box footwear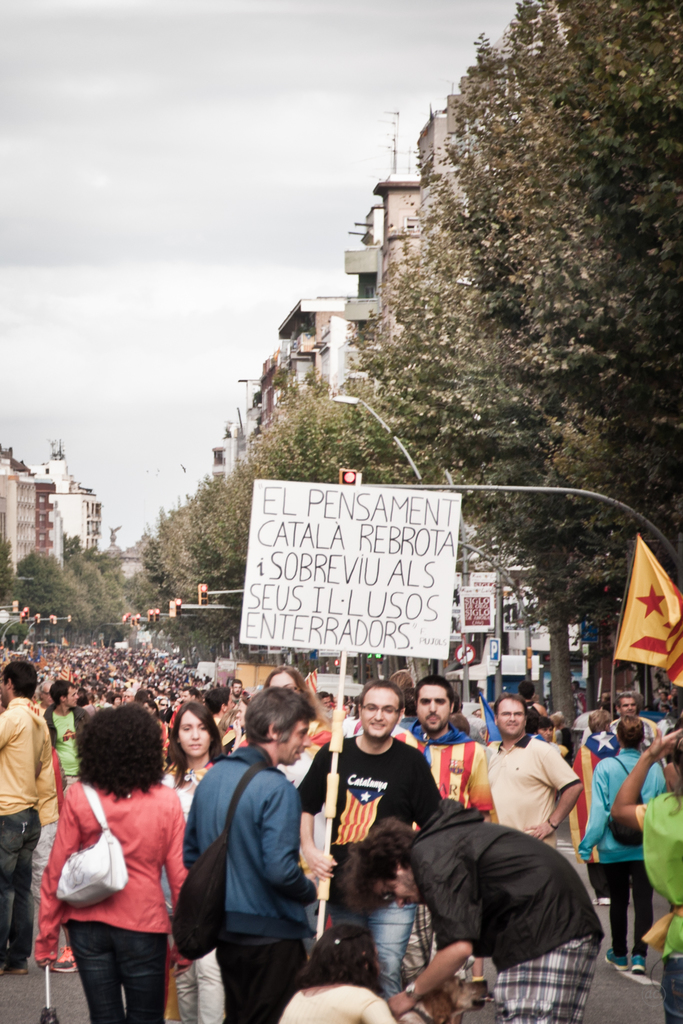
(x1=50, y1=945, x2=81, y2=973)
